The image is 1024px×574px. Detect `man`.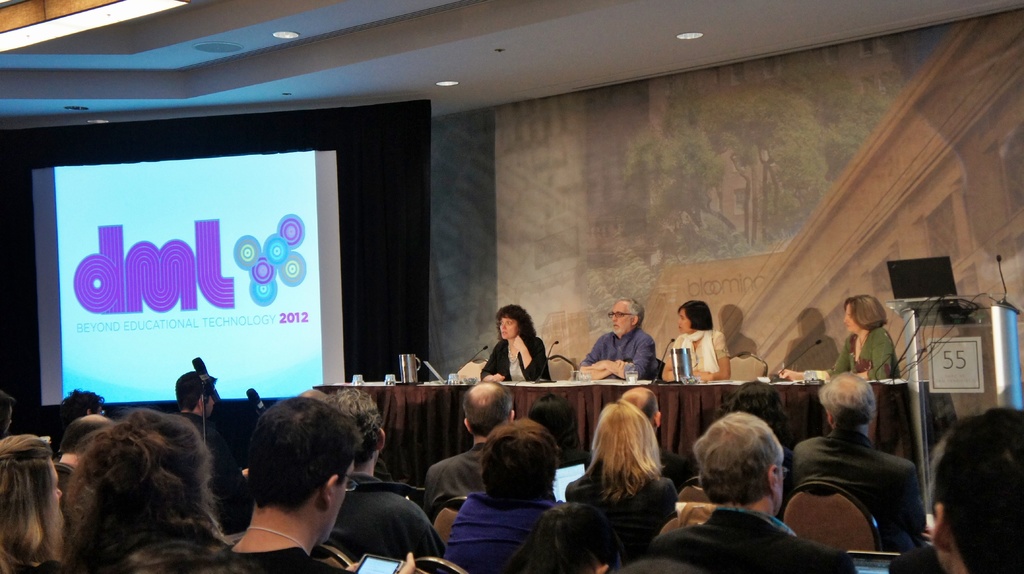
Detection: box=[214, 386, 426, 573].
